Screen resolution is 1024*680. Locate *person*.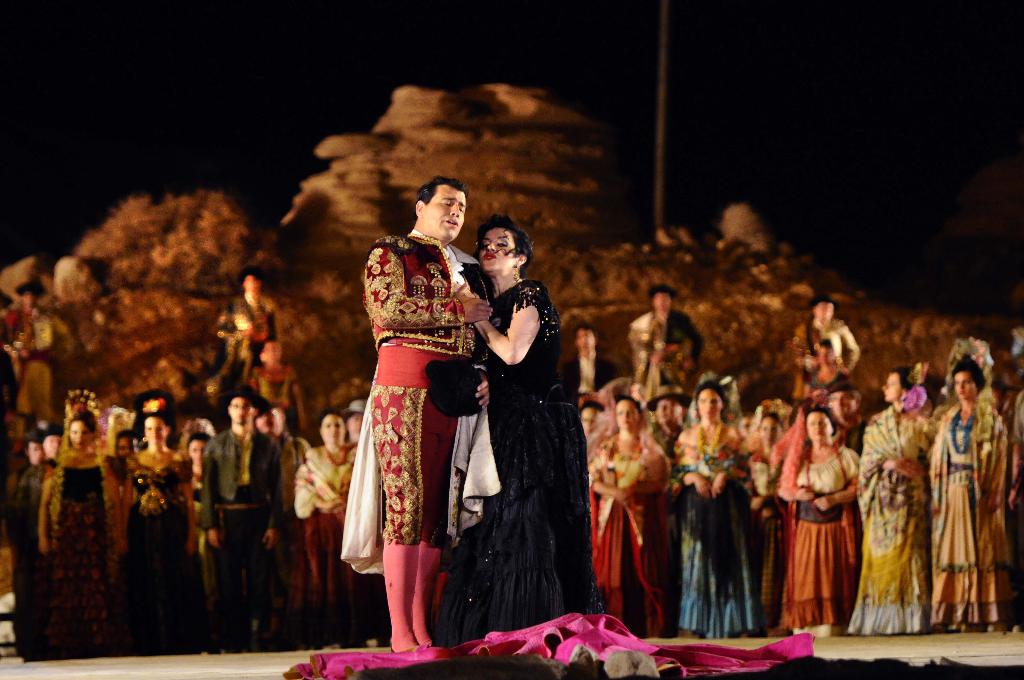
(left=576, top=391, right=608, bottom=431).
